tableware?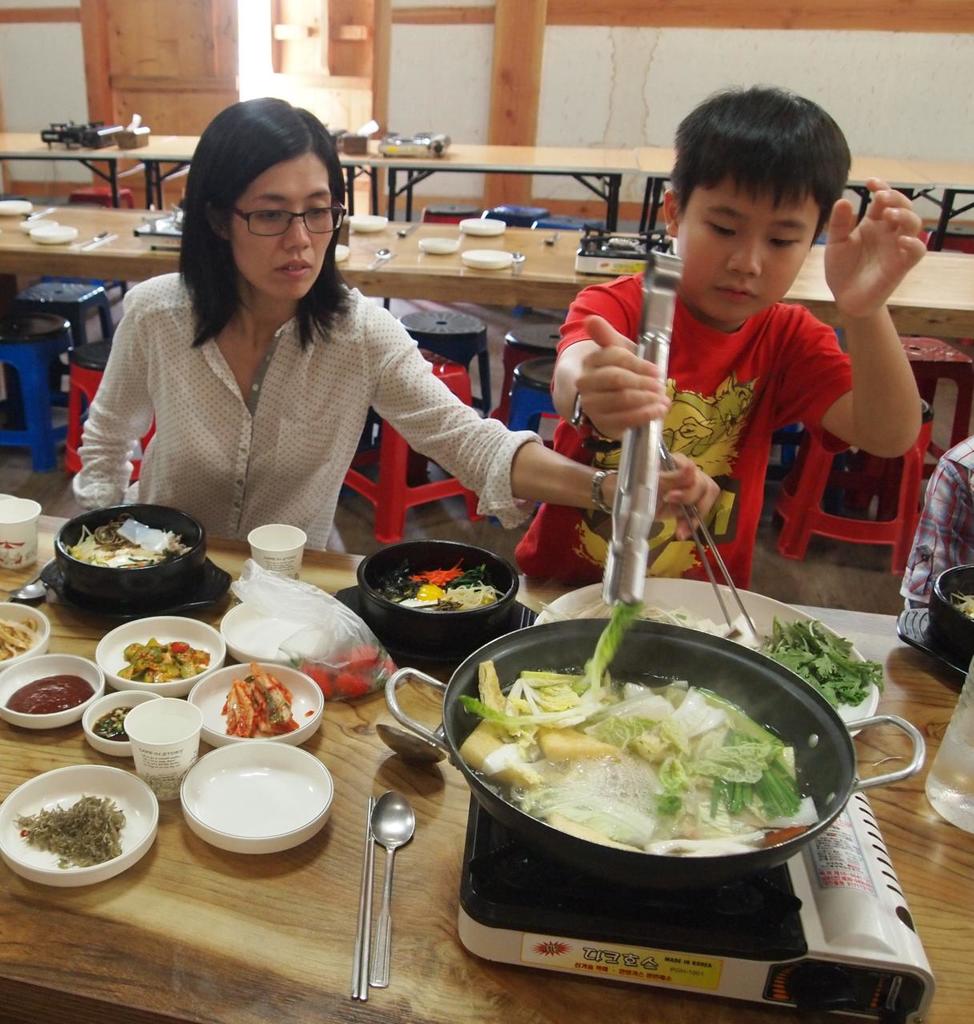
0, 196, 34, 222
